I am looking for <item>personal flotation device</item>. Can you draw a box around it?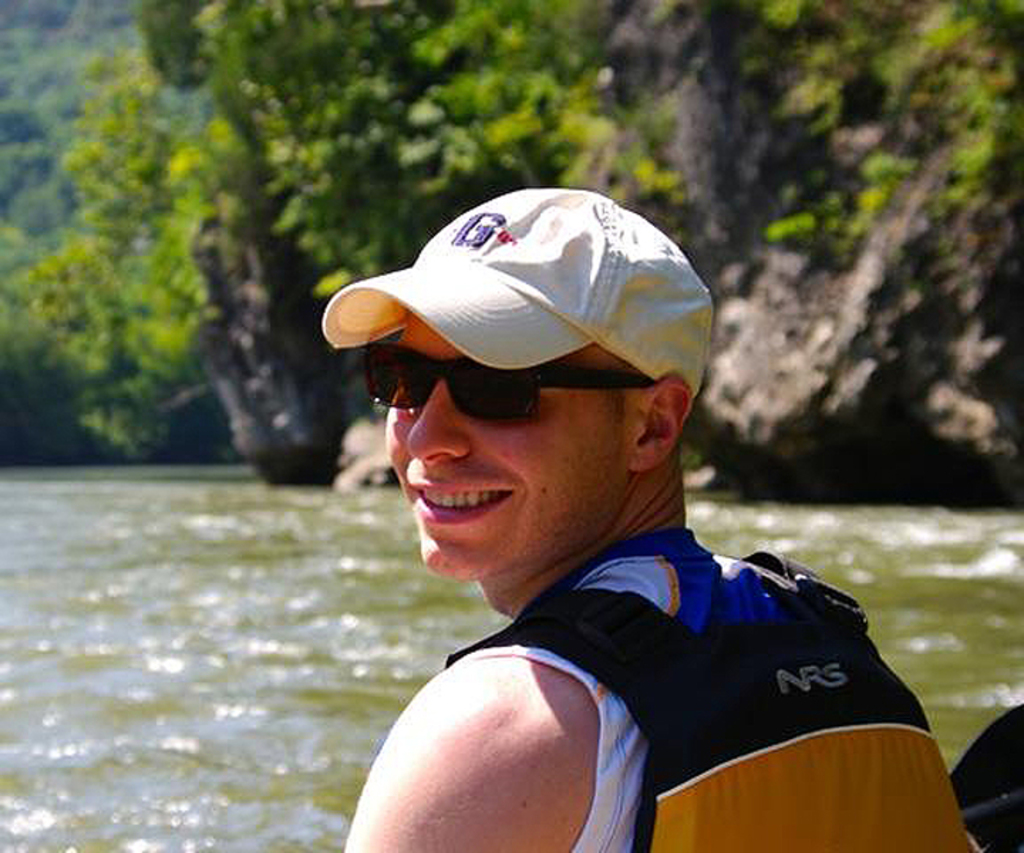
Sure, the bounding box is BBox(442, 550, 980, 852).
